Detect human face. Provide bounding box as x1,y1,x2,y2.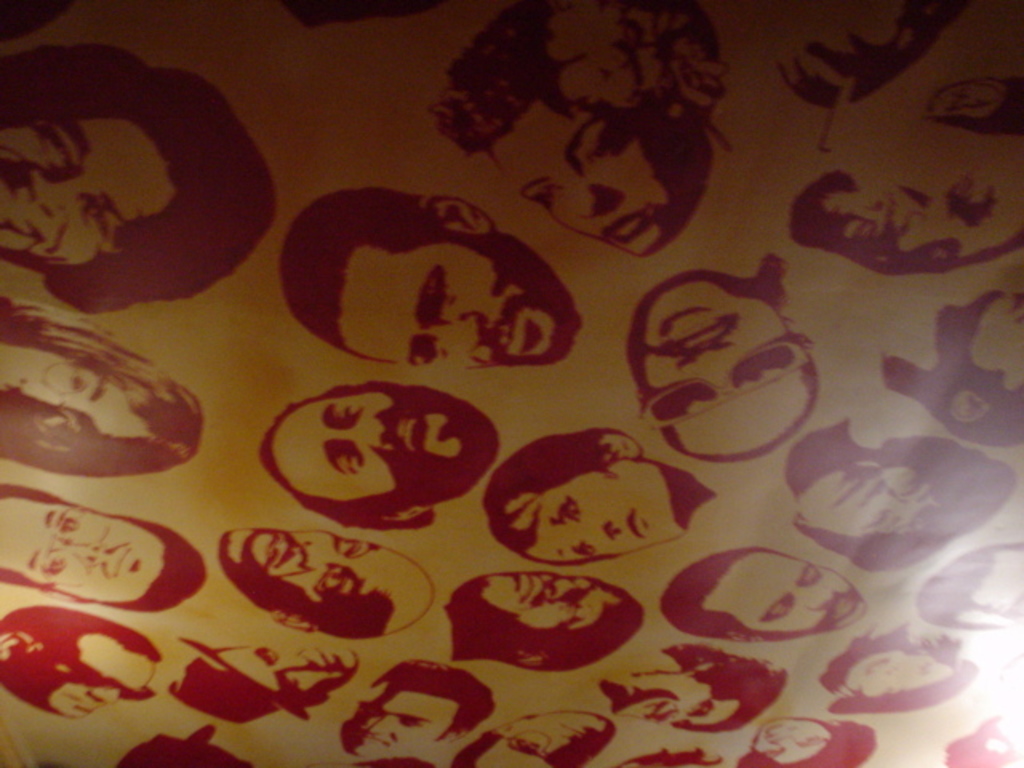
0,339,155,456.
